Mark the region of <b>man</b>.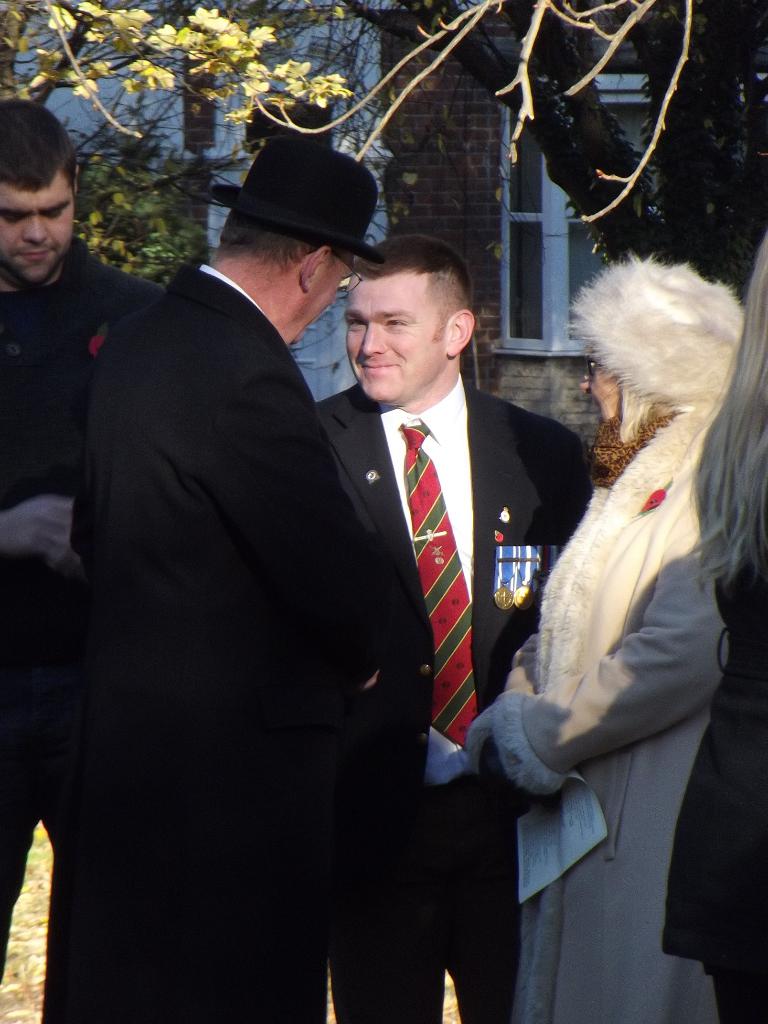
Region: region(299, 204, 611, 1005).
